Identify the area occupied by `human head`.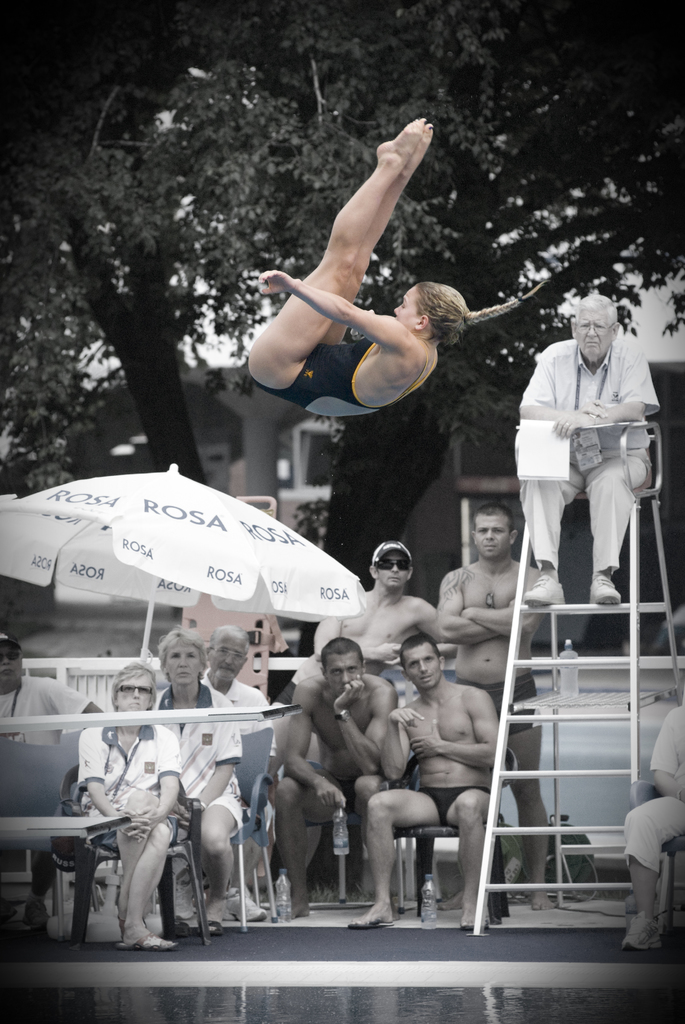
Area: [203, 624, 253, 687].
